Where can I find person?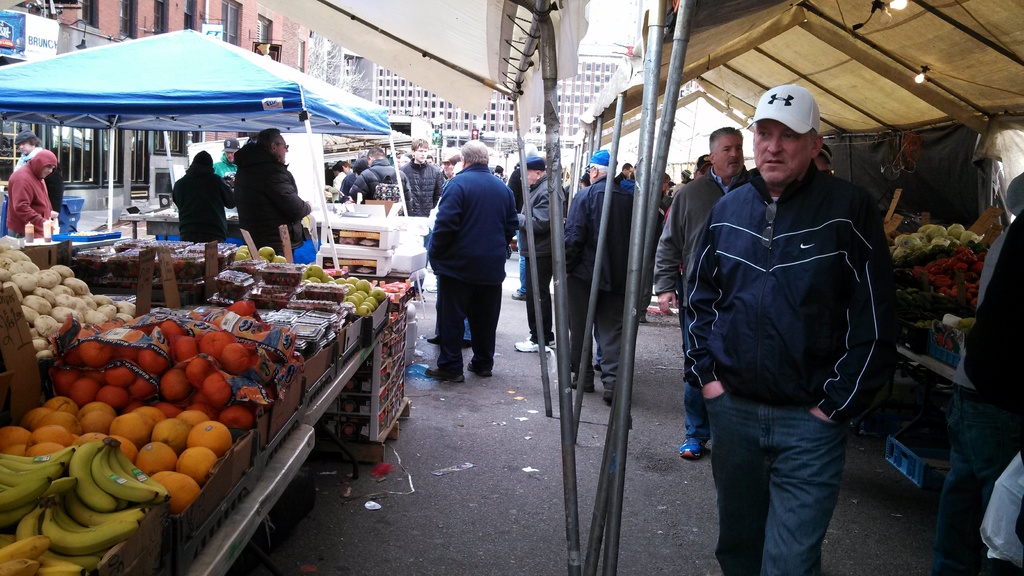
You can find it at <bbox>417, 124, 513, 385</bbox>.
